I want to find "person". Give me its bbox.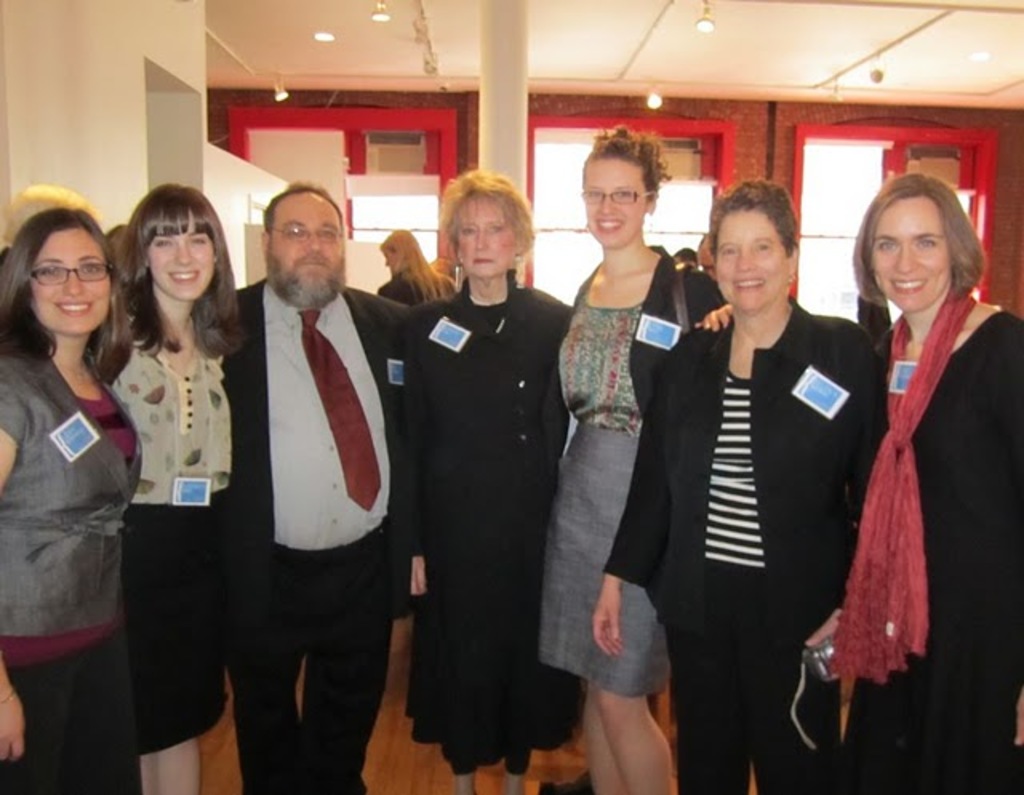
[x1=656, y1=174, x2=882, y2=787].
